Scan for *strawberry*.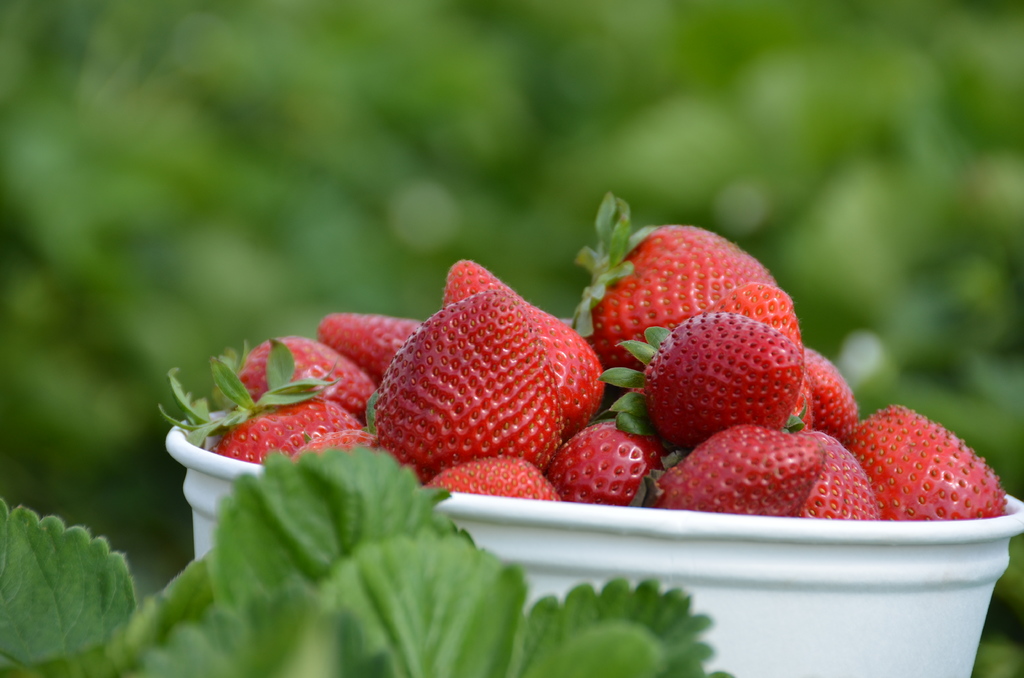
Scan result: (left=703, top=284, right=811, bottom=433).
